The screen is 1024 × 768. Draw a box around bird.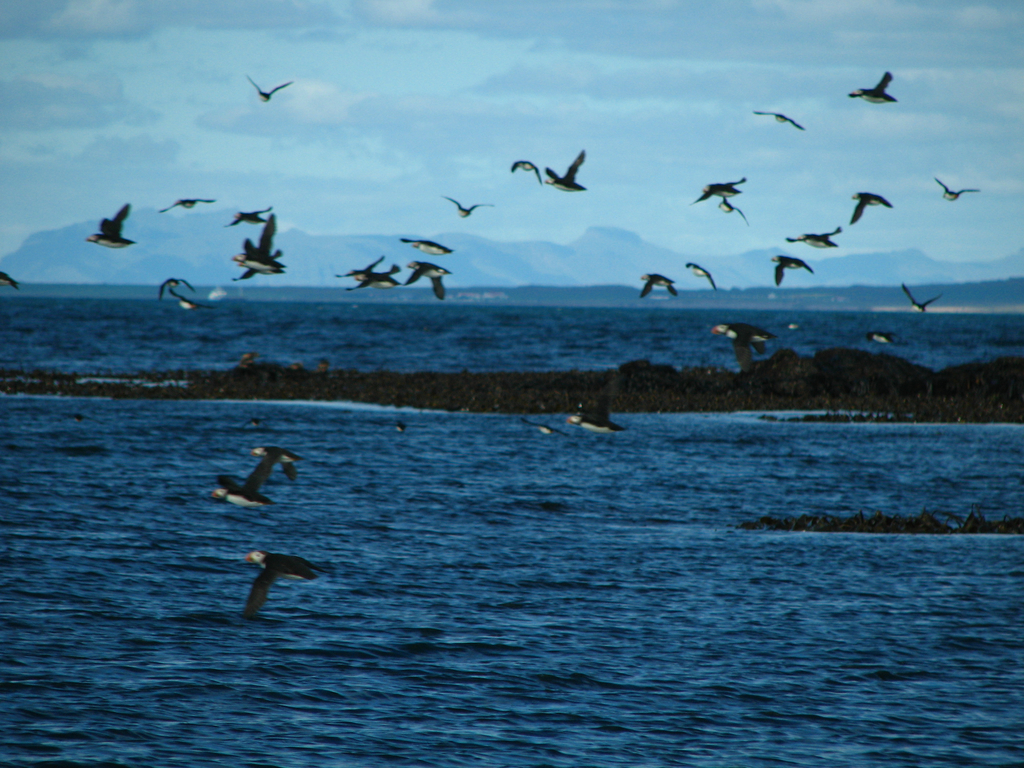
box=[846, 72, 902, 109].
